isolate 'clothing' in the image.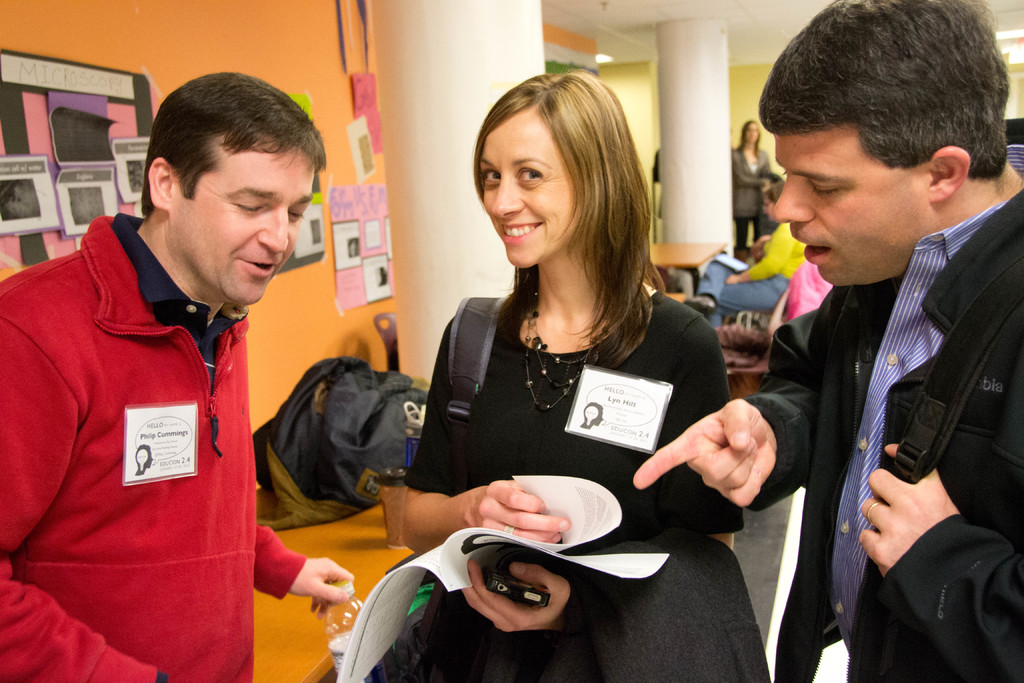
Isolated region: l=748, t=145, r=1023, b=682.
